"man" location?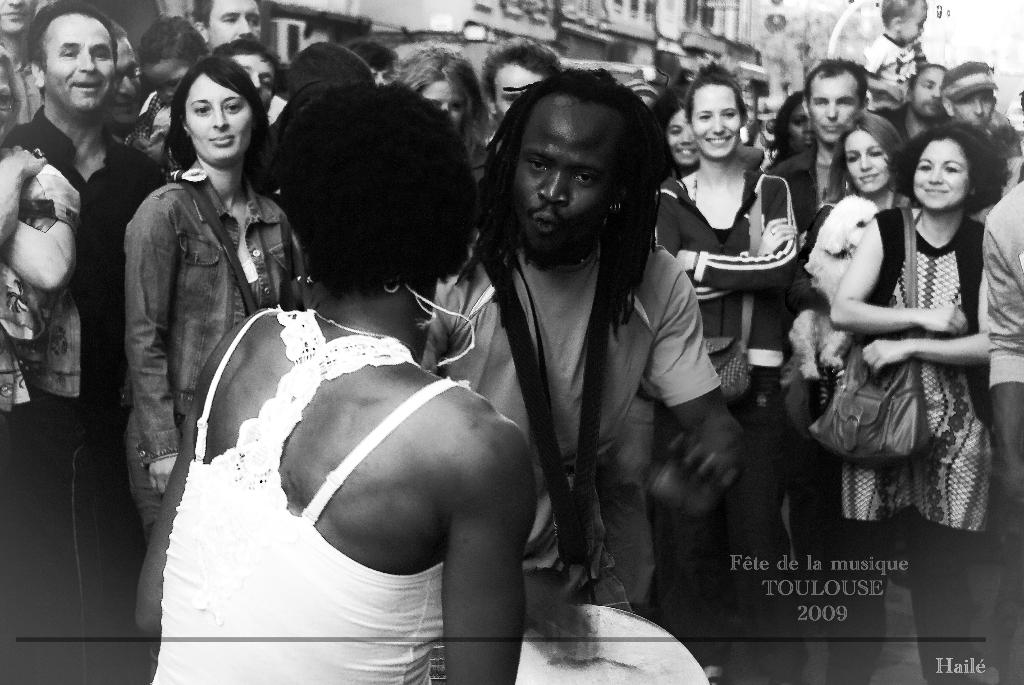
(x1=982, y1=178, x2=1023, y2=541)
